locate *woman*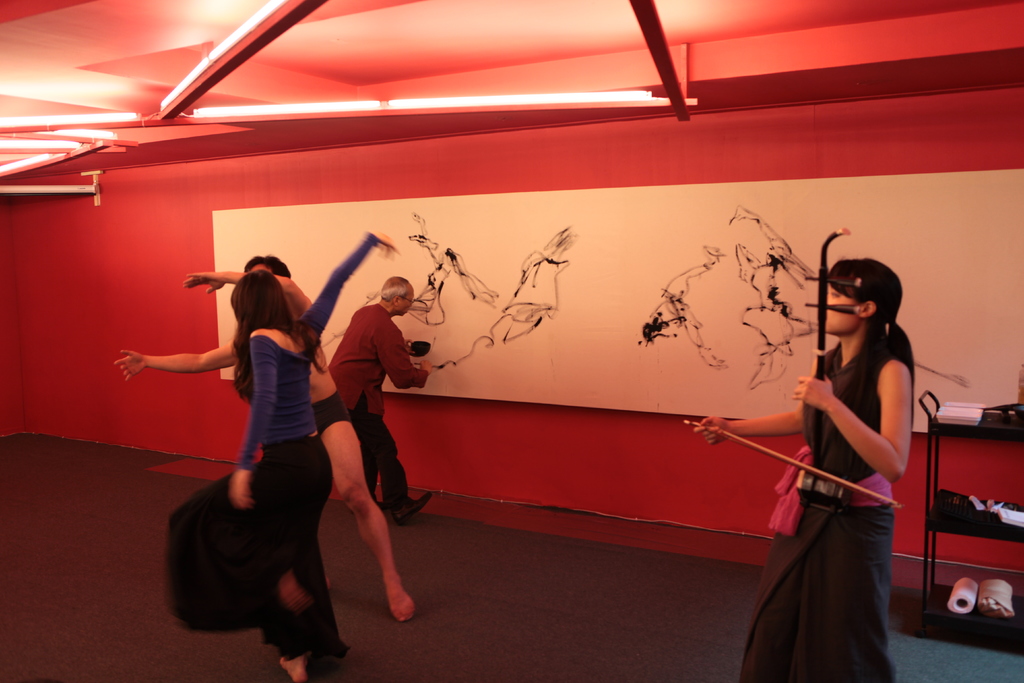
[x1=147, y1=251, x2=399, y2=680]
